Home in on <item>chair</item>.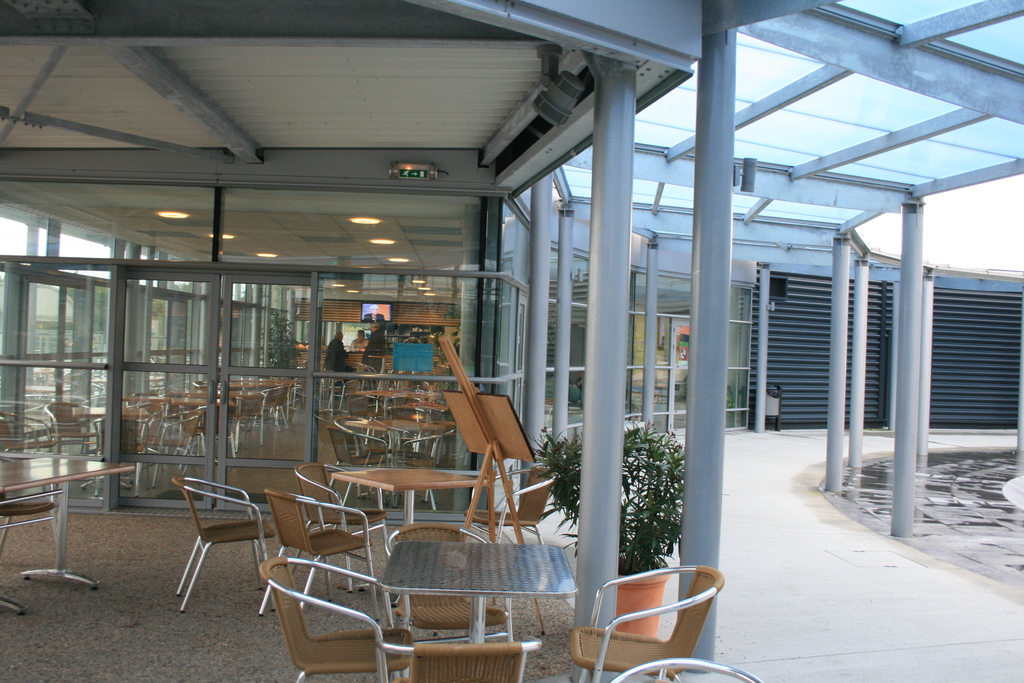
Homed in at 41 399 90 468.
